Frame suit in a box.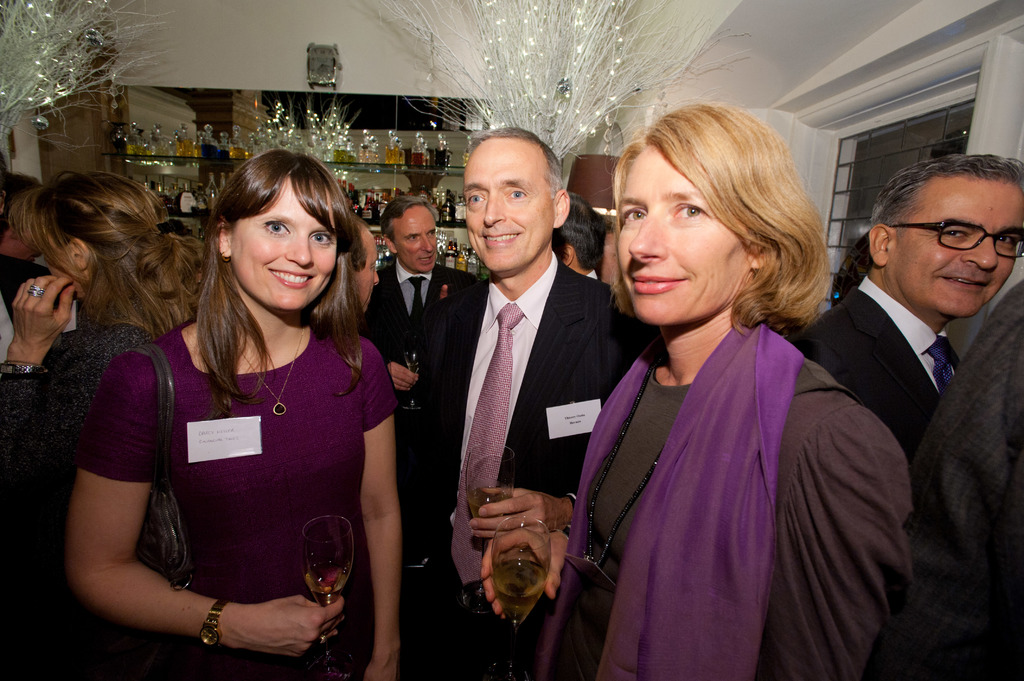
<box>0,251,52,373</box>.
